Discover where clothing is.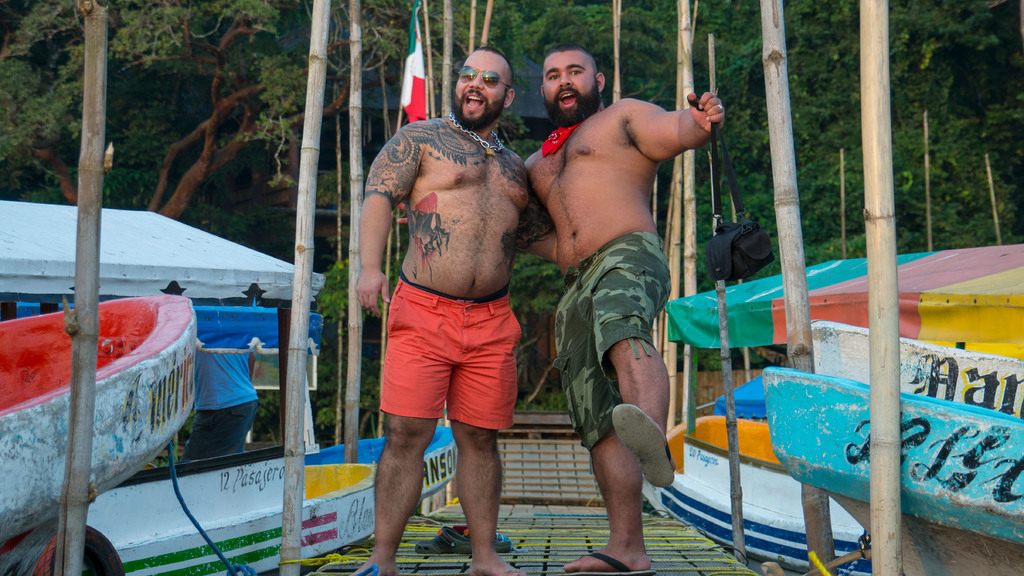
Discovered at <region>378, 266, 524, 431</region>.
